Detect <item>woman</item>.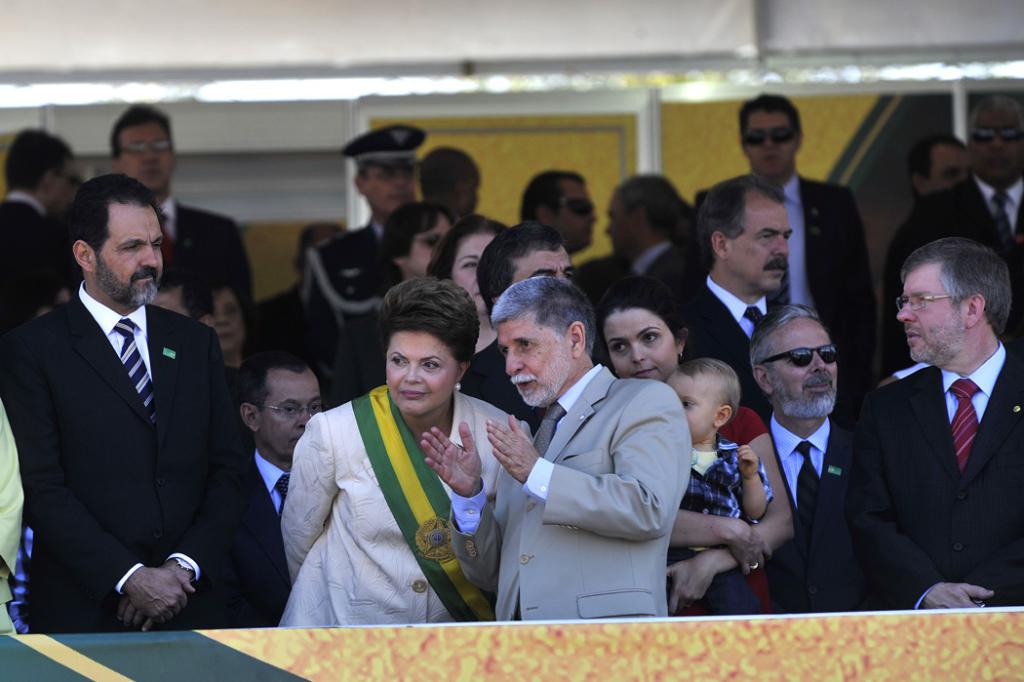
Detected at pyautogui.locateOnScreen(419, 145, 482, 233).
